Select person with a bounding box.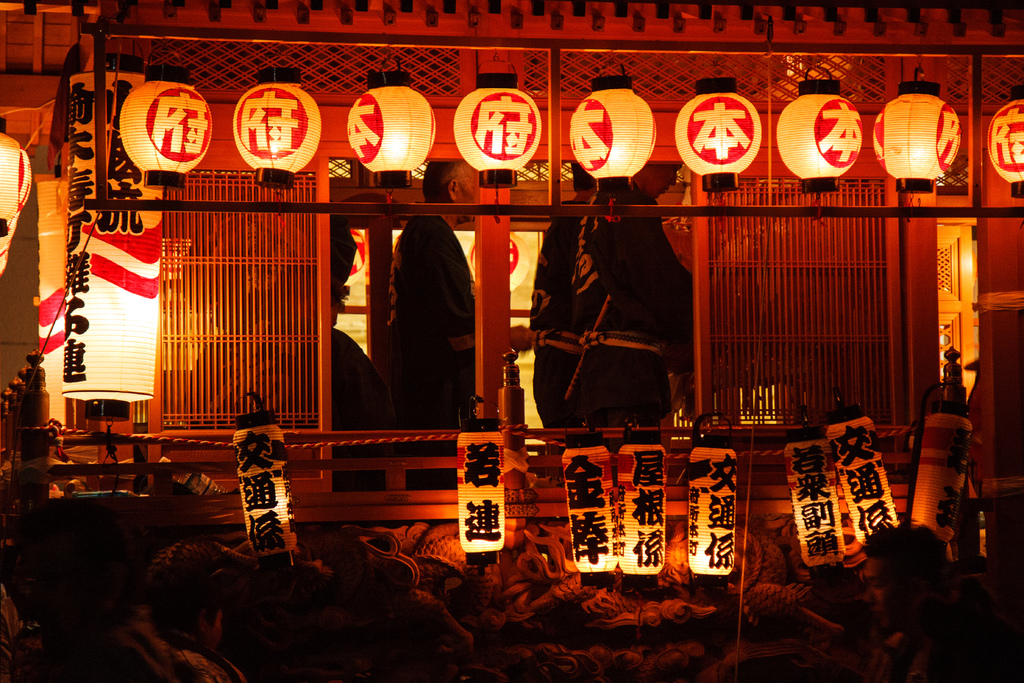
372 188 476 445.
